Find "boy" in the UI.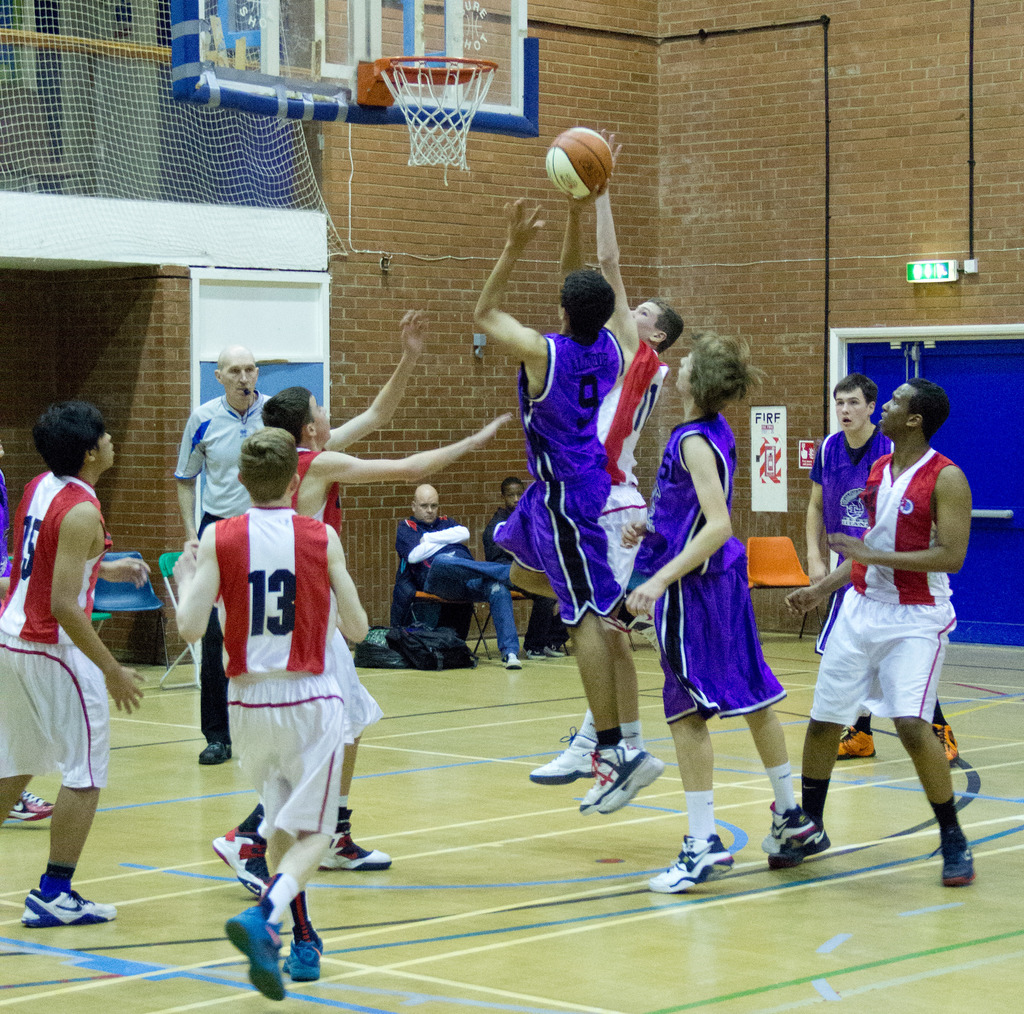
UI element at rect(0, 394, 145, 930).
